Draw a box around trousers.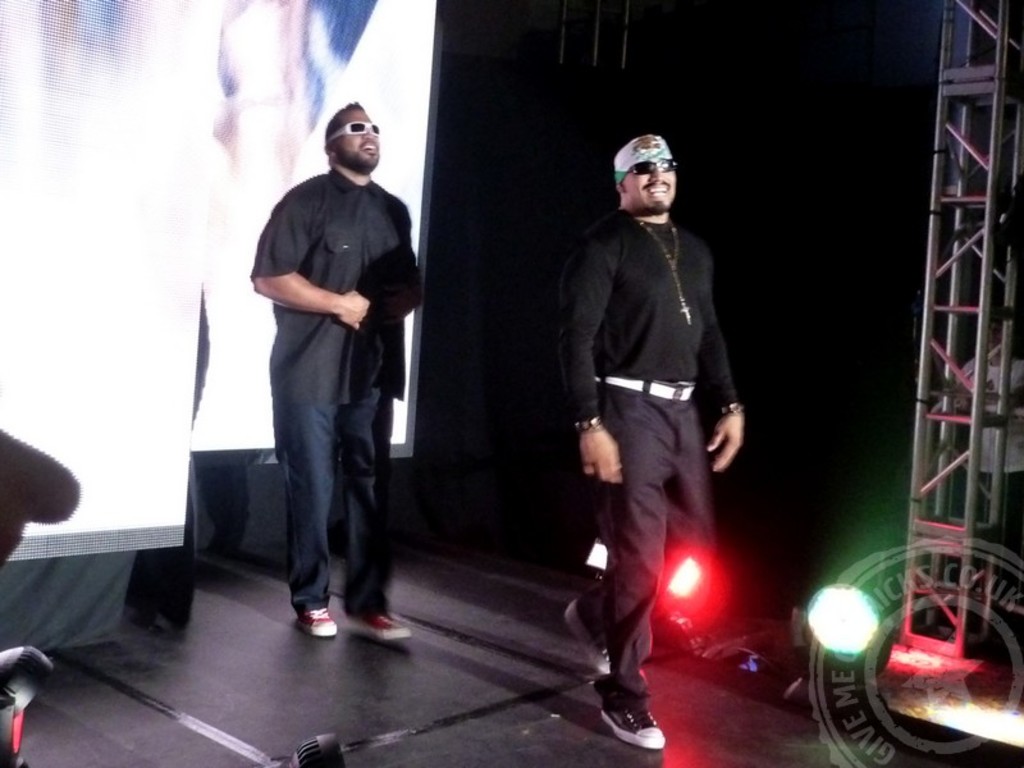
bbox=[579, 374, 719, 716].
